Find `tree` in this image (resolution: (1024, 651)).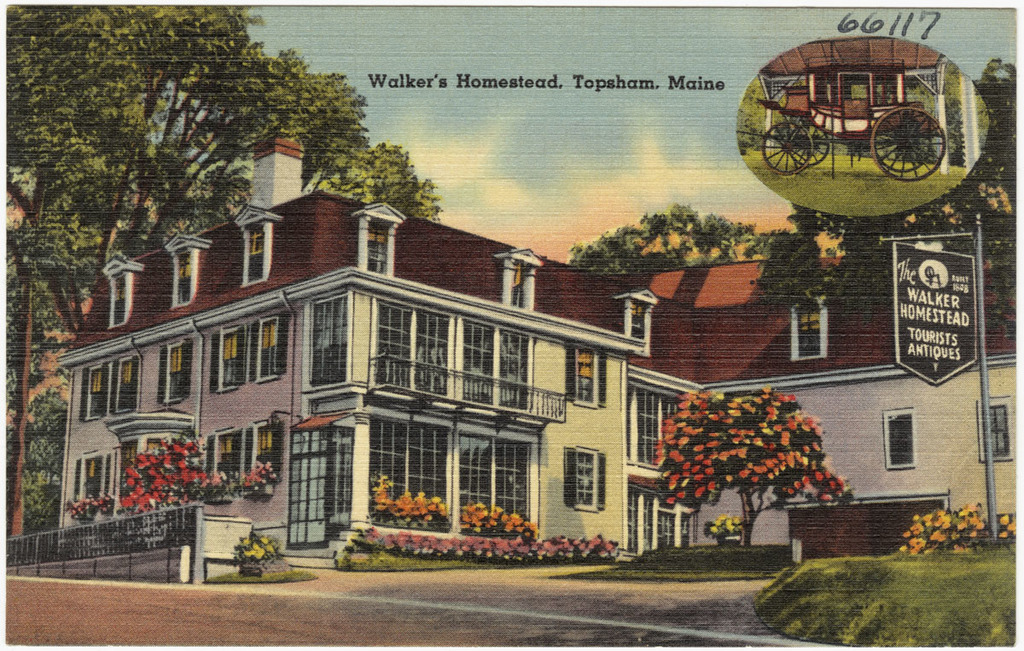
[x1=564, y1=200, x2=816, y2=277].
